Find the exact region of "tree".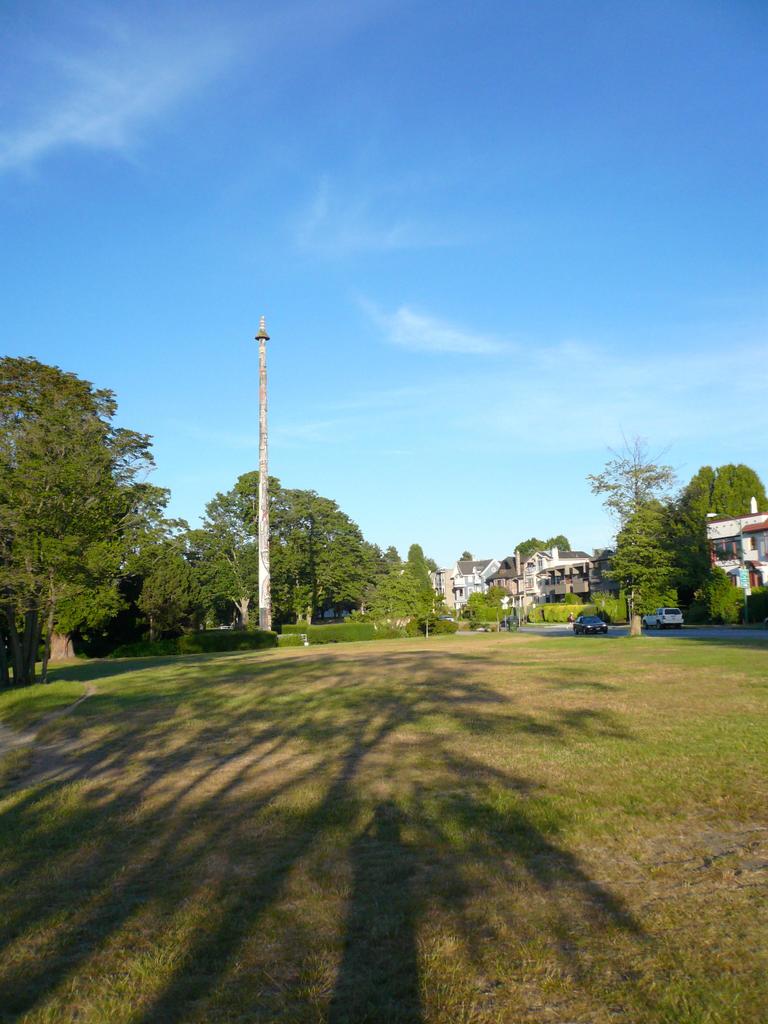
Exact region: bbox=[278, 518, 376, 630].
